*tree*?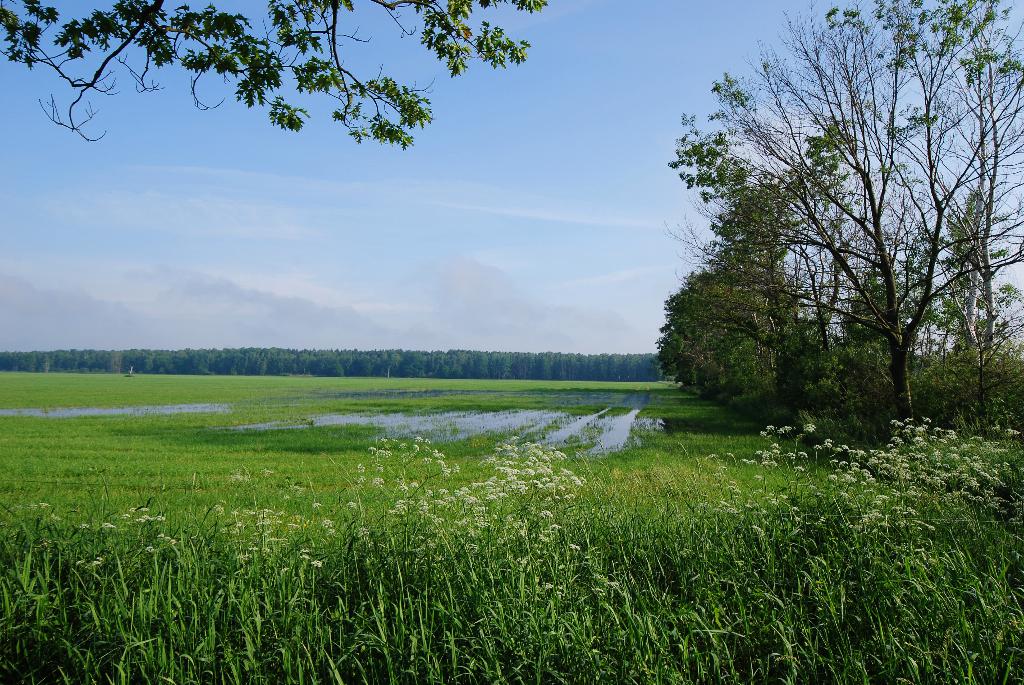
Rect(668, 104, 869, 444)
